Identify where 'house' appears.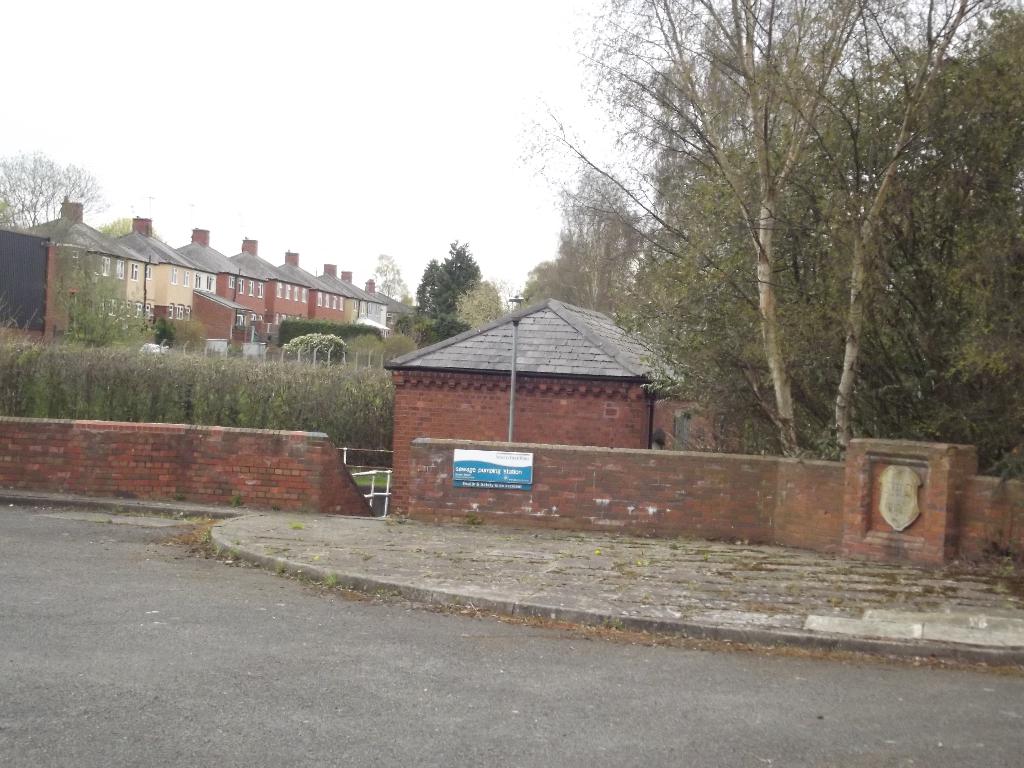
Appears at (x1=362, y1=271, x2=413, y2=348).
